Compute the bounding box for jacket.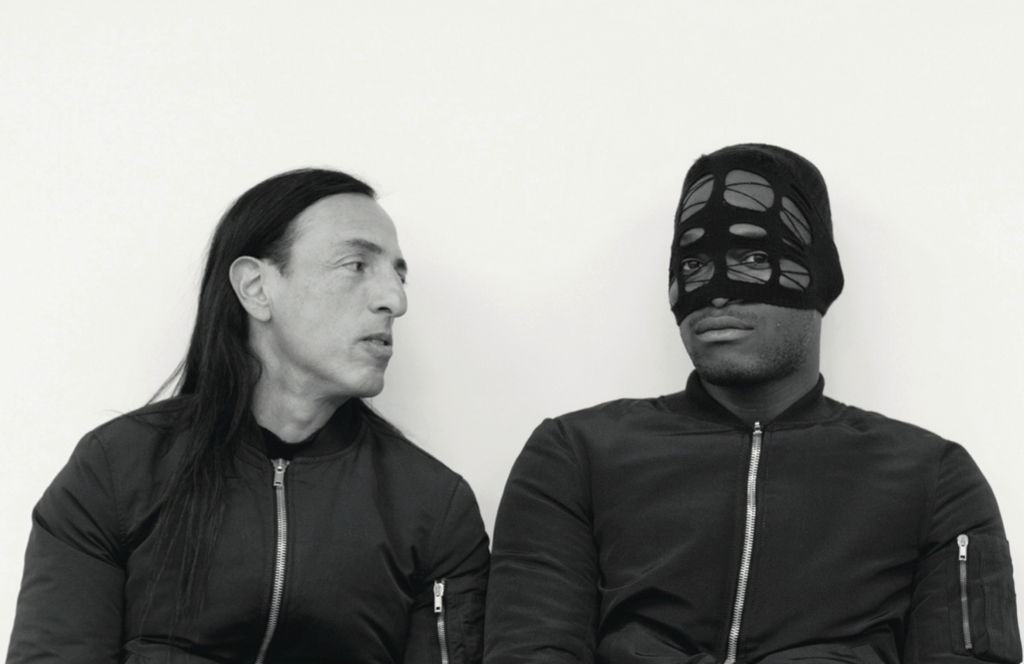
4:399:488:664.
